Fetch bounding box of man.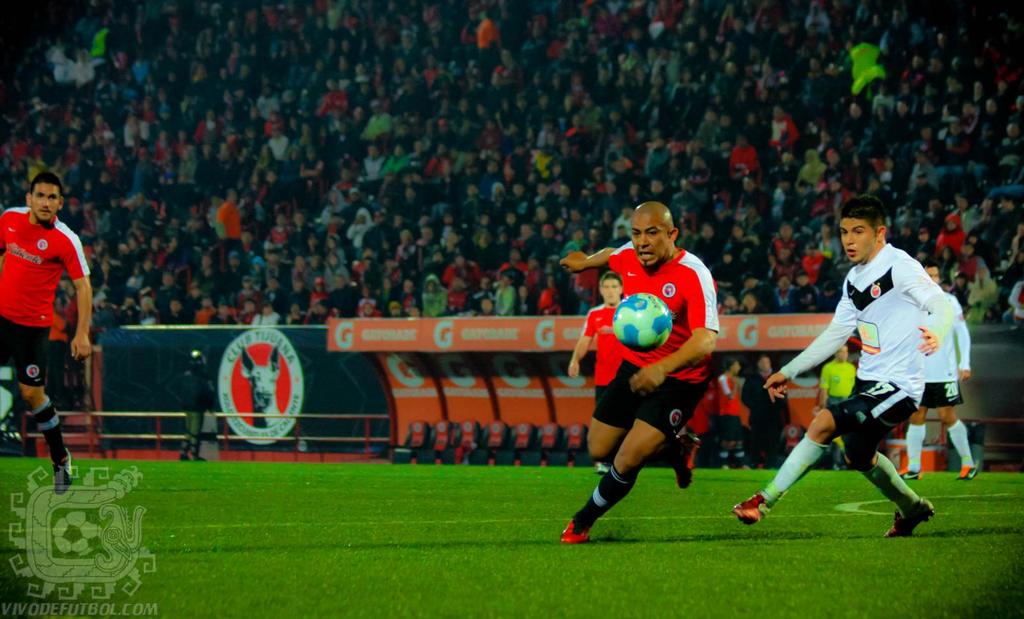
Bbox: x1=760 y1=208 x2=962 y2=538.
